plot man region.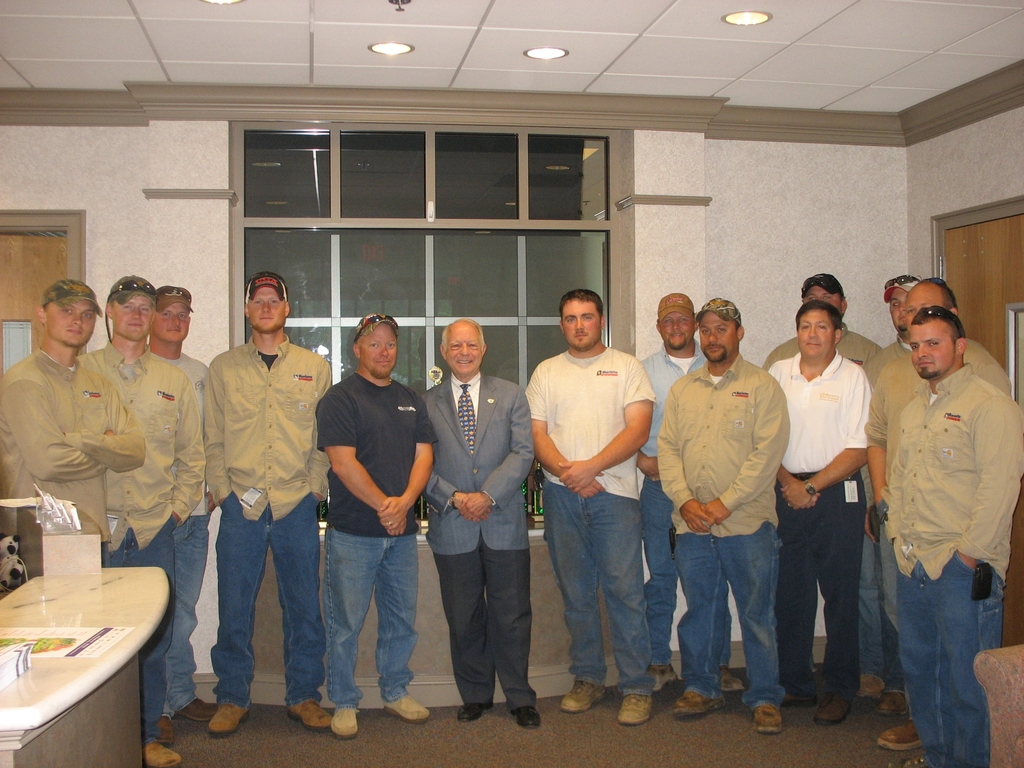
Plotted at locate(771, 298, 870, 724).
